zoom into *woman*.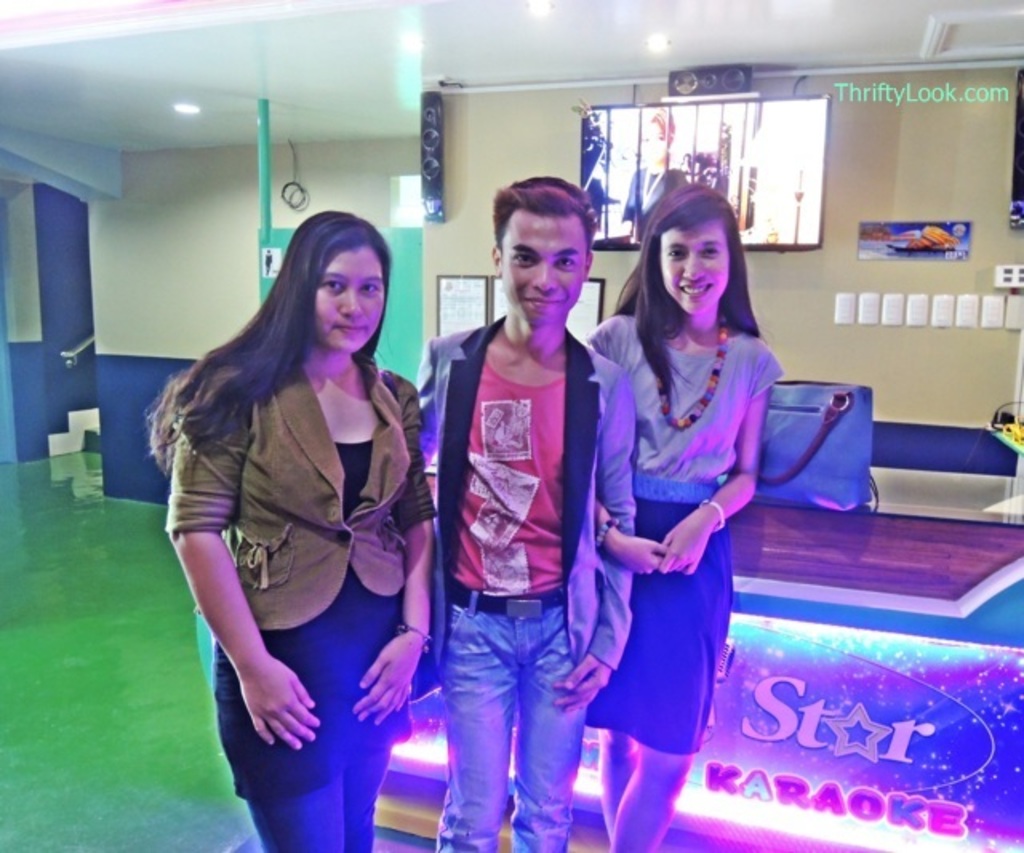
Zoom target: bbox=(579, 179, 784, 851).
